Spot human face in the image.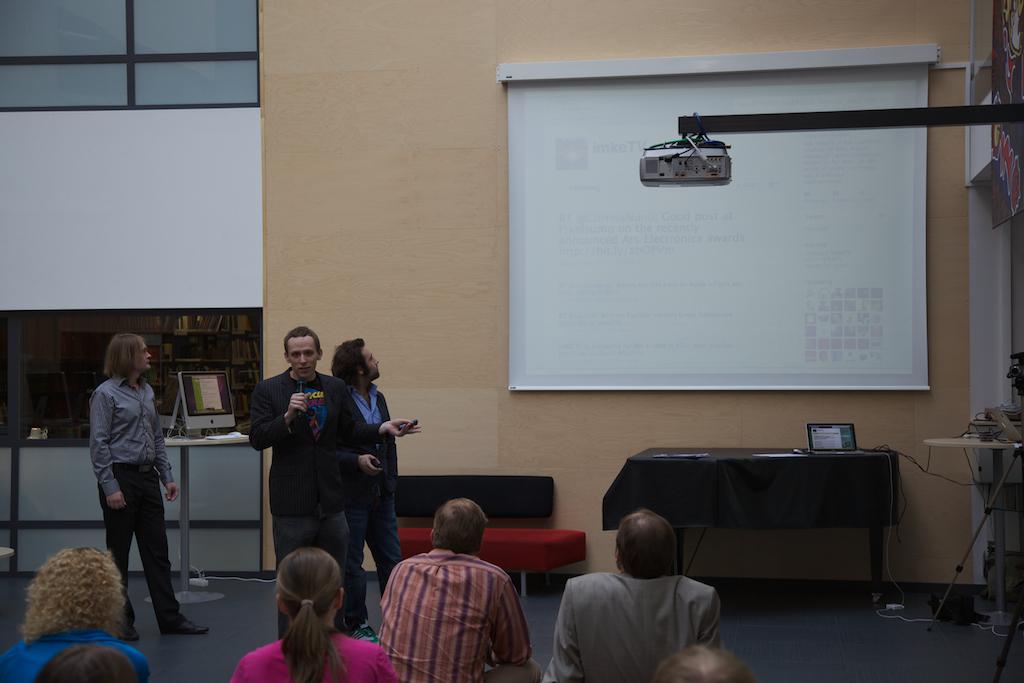
human face found at {"left": 366, "top": 344, "right": 380, "bottom": 376}.
